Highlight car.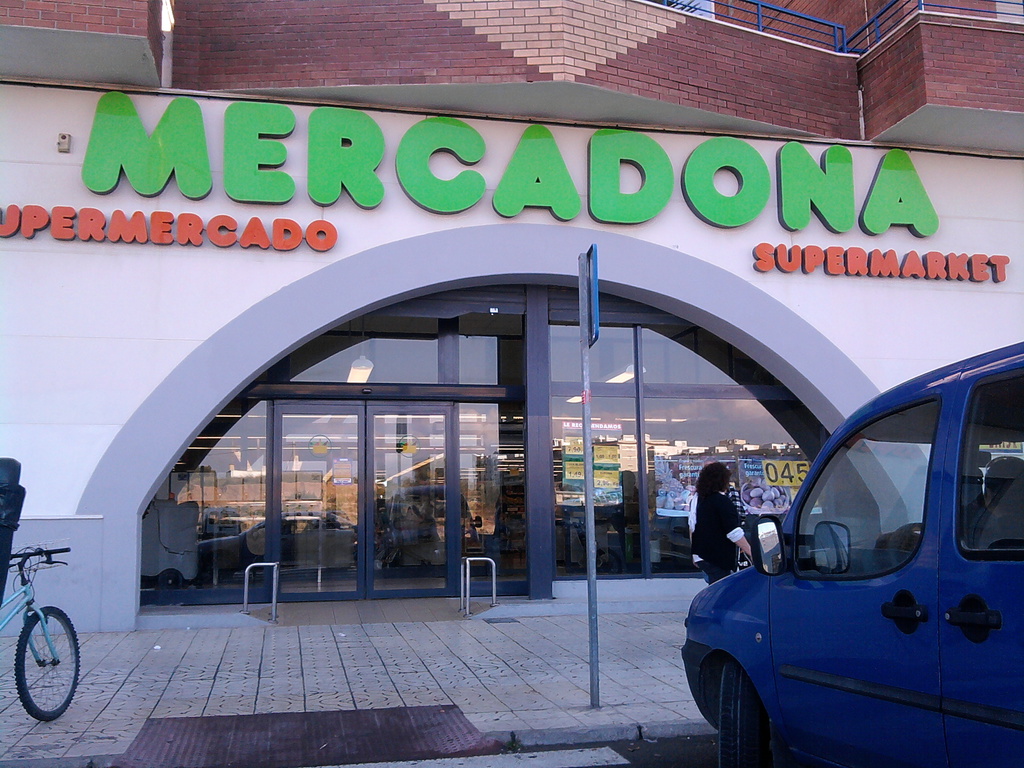
Highlighted region: [695,366,1023,749].
